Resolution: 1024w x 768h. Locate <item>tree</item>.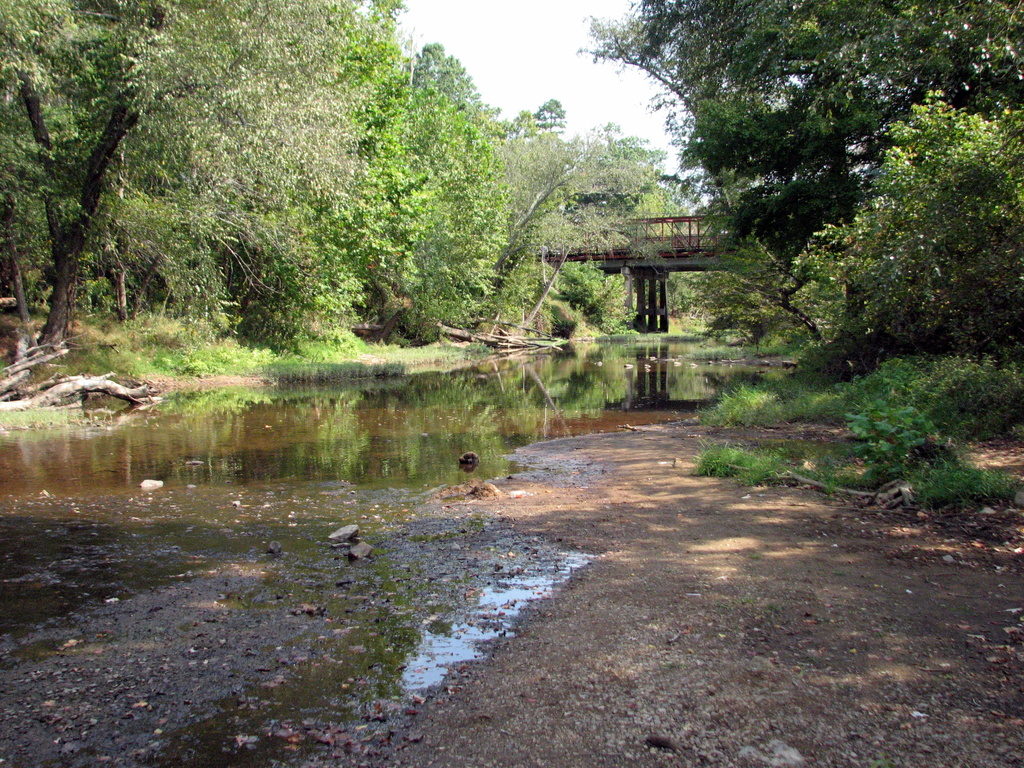
579/1/1023/352.
